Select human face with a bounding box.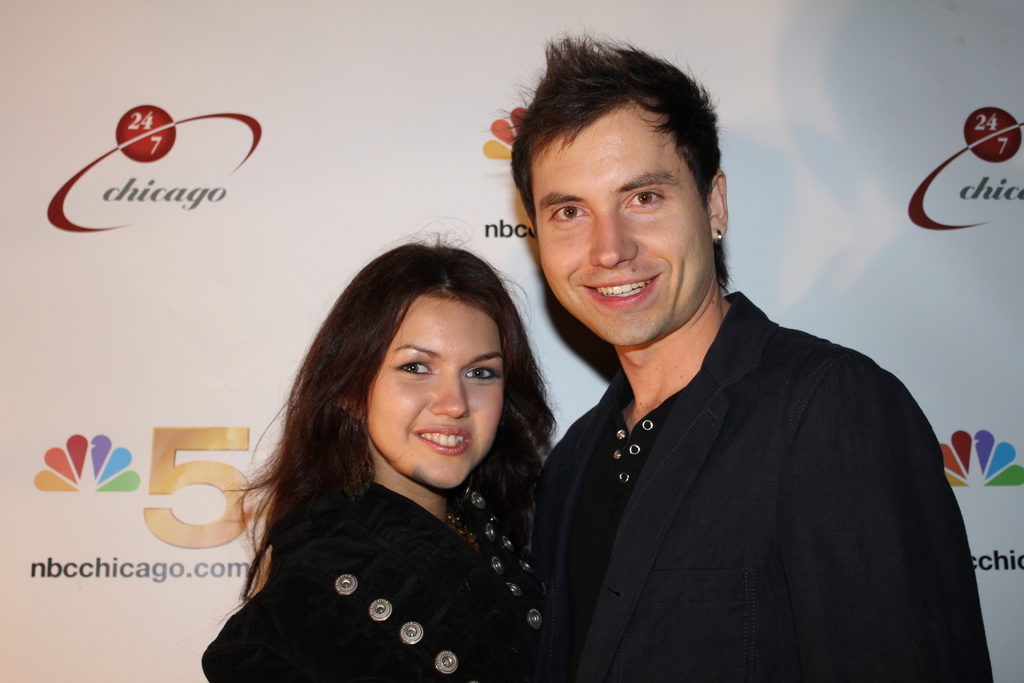
bbox=(529, 97, 710, 349).
